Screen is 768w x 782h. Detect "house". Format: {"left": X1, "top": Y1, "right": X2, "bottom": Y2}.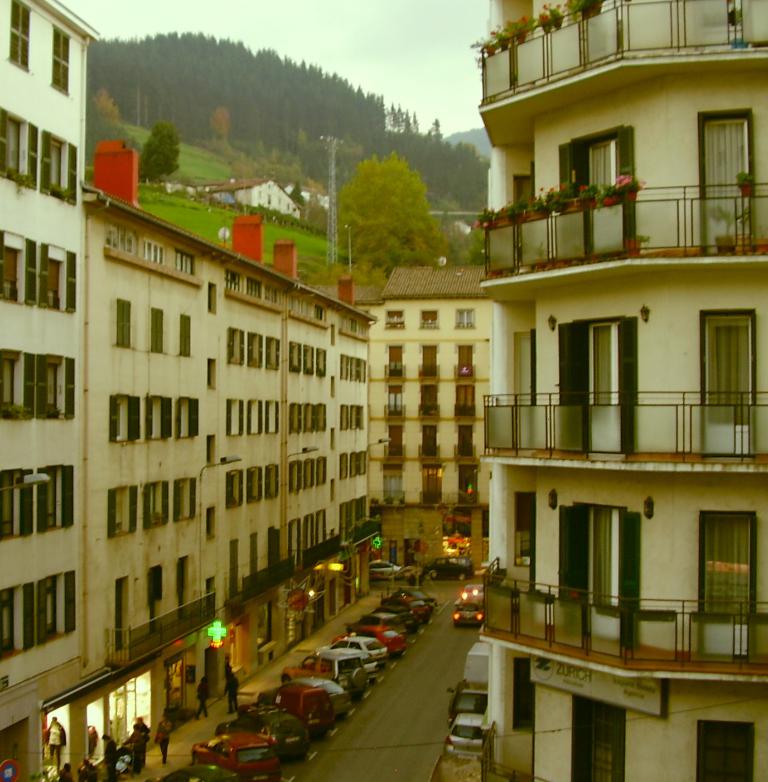
{"left": 231, "top": 174, "right": 294, "bottom": 229}.
